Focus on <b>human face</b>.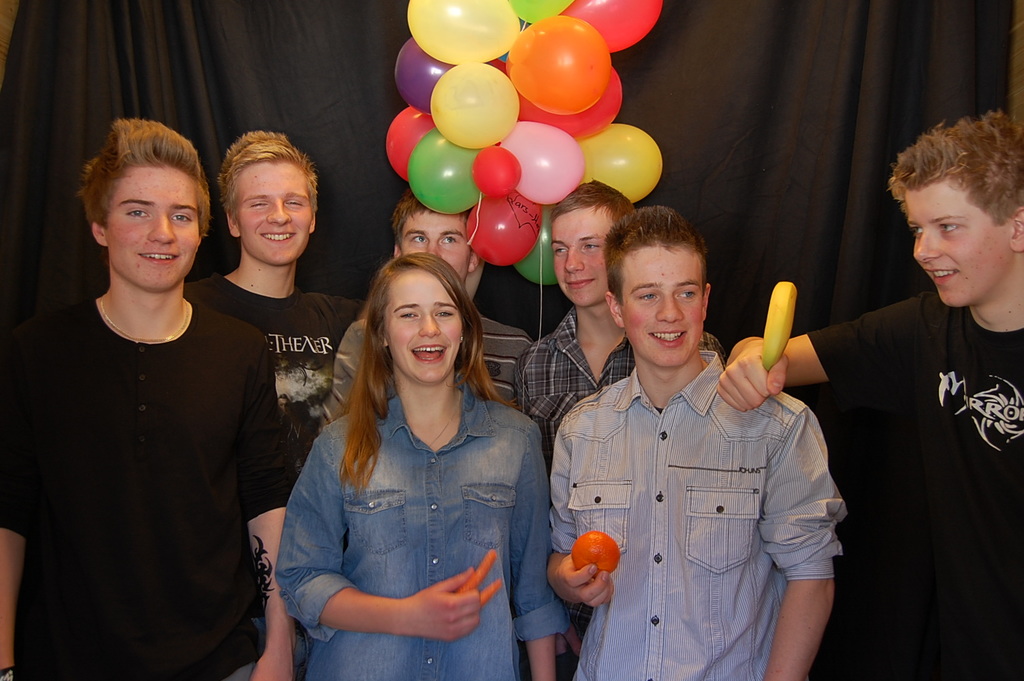
Focused at [x1=401, y1=210, x2=473, y2=282].
